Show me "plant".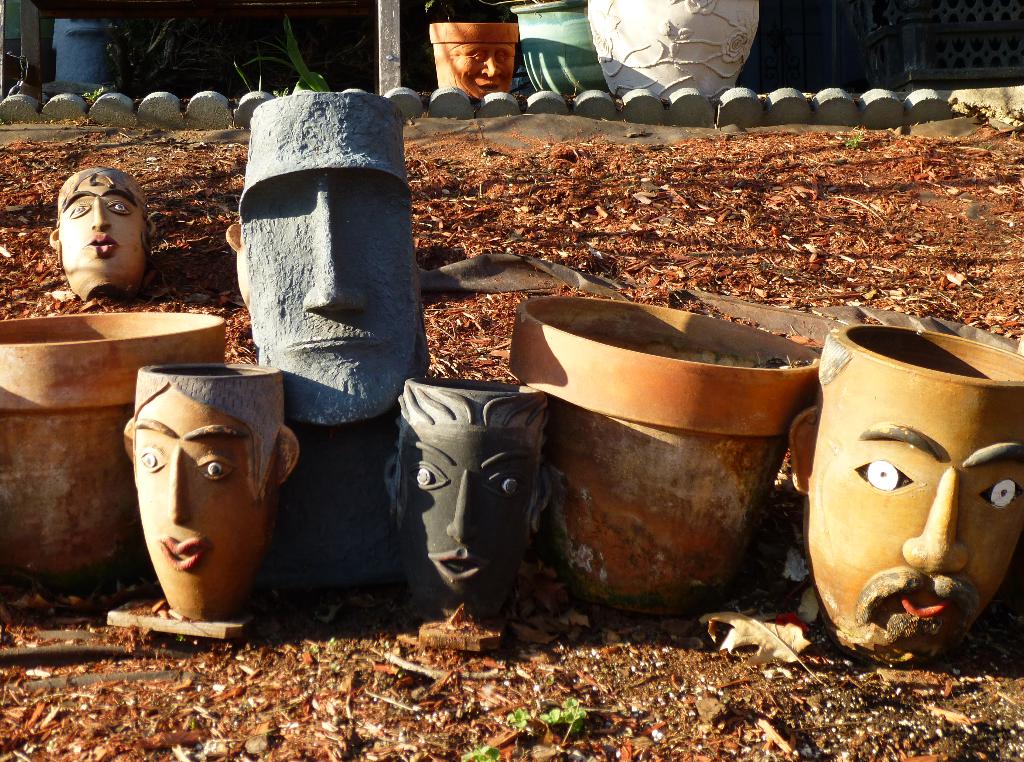
"plant" is here: {"left": 461, "top": 748, "right": 504, "bottom": 761}.
